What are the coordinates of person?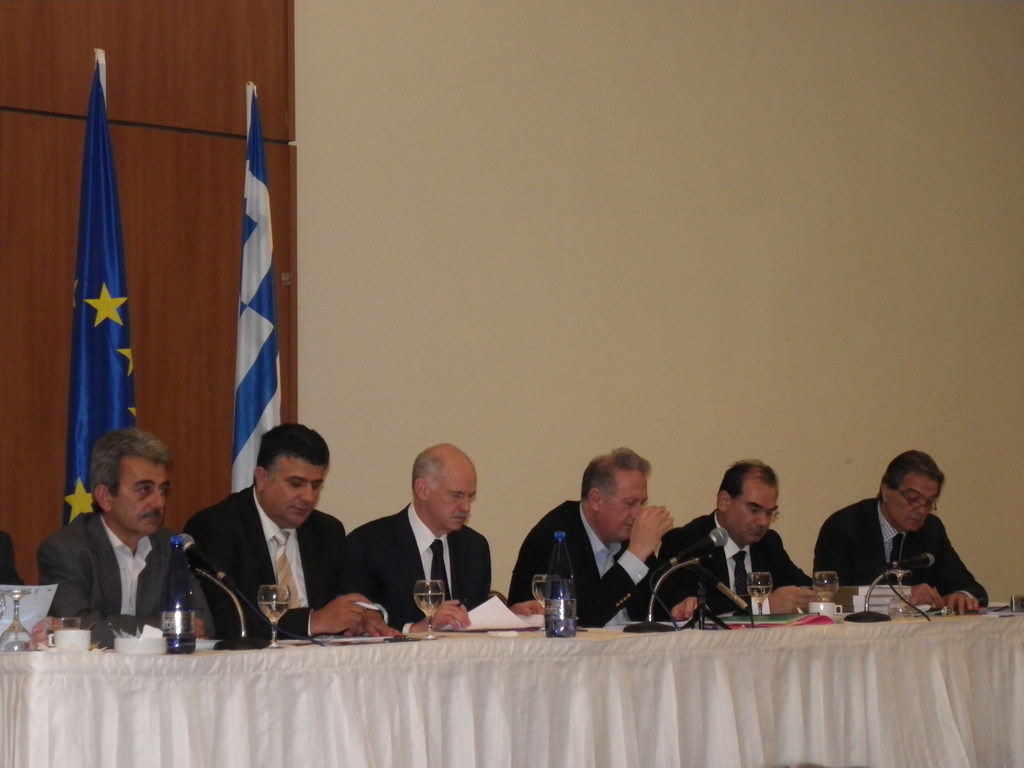
box(34, 426, 218, 651).
